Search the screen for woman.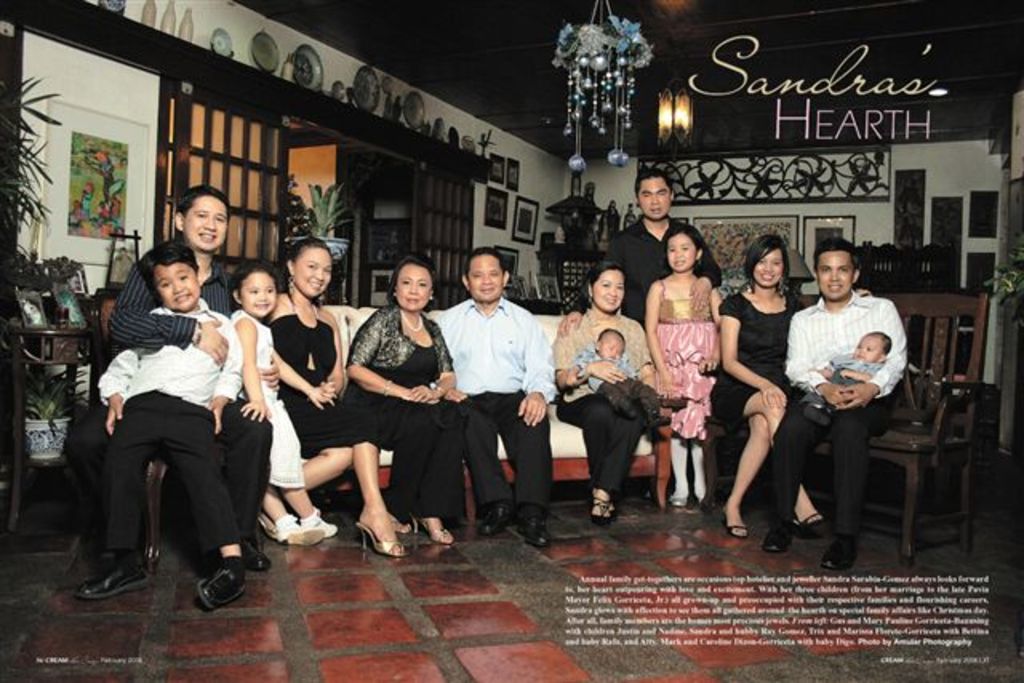
Found at bbox(722, 232, 835, 541).
